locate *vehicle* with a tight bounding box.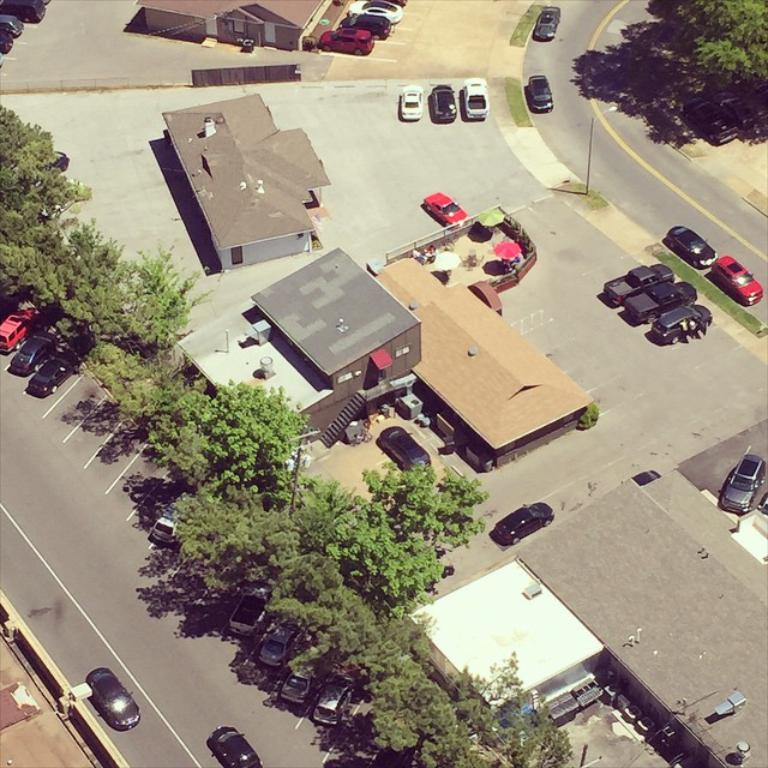
x1=148 y1=505 x2=188 y2=545.
